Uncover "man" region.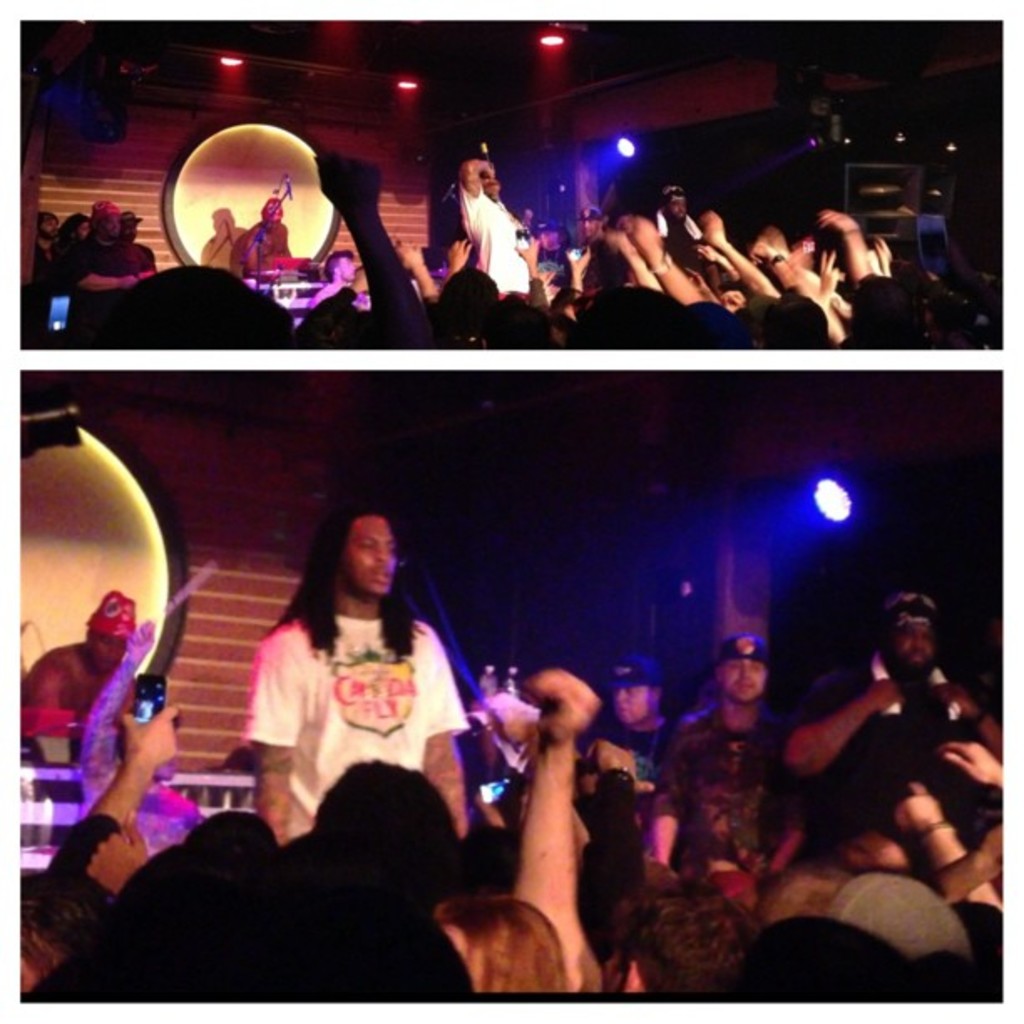
Uncovered: (left=806, top=579, right=1011, bottom=929).
